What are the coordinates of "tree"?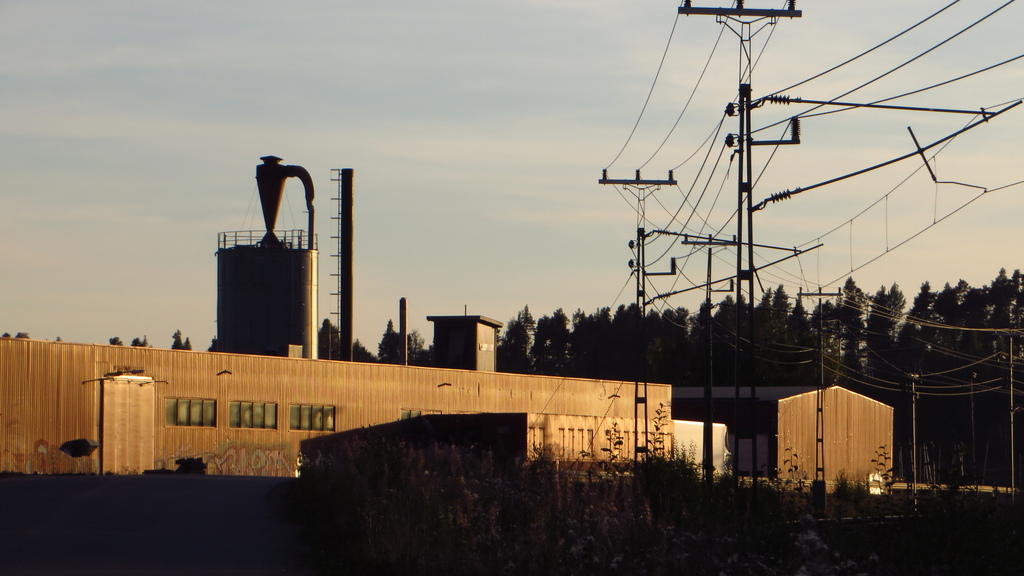
region(719, 289, 753, 380).
